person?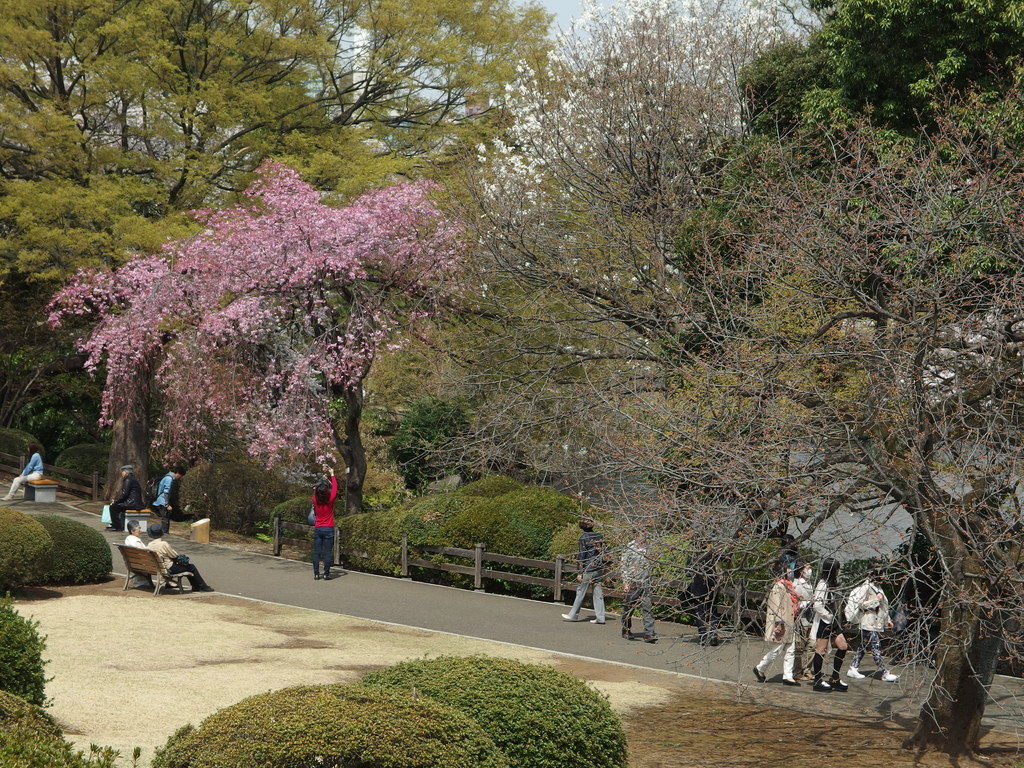
bbox(106, 460, 152, 532)
